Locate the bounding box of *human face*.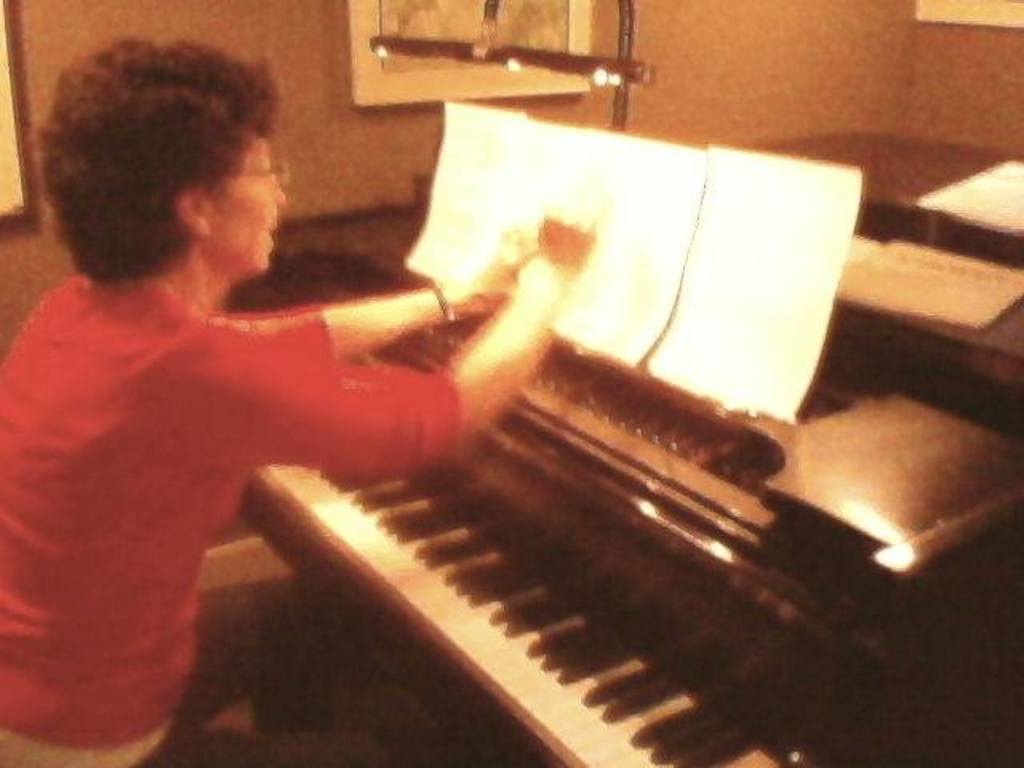
Bounding box: {"left": 202, "top": 139, "right": 286, "bottom": 280}.
